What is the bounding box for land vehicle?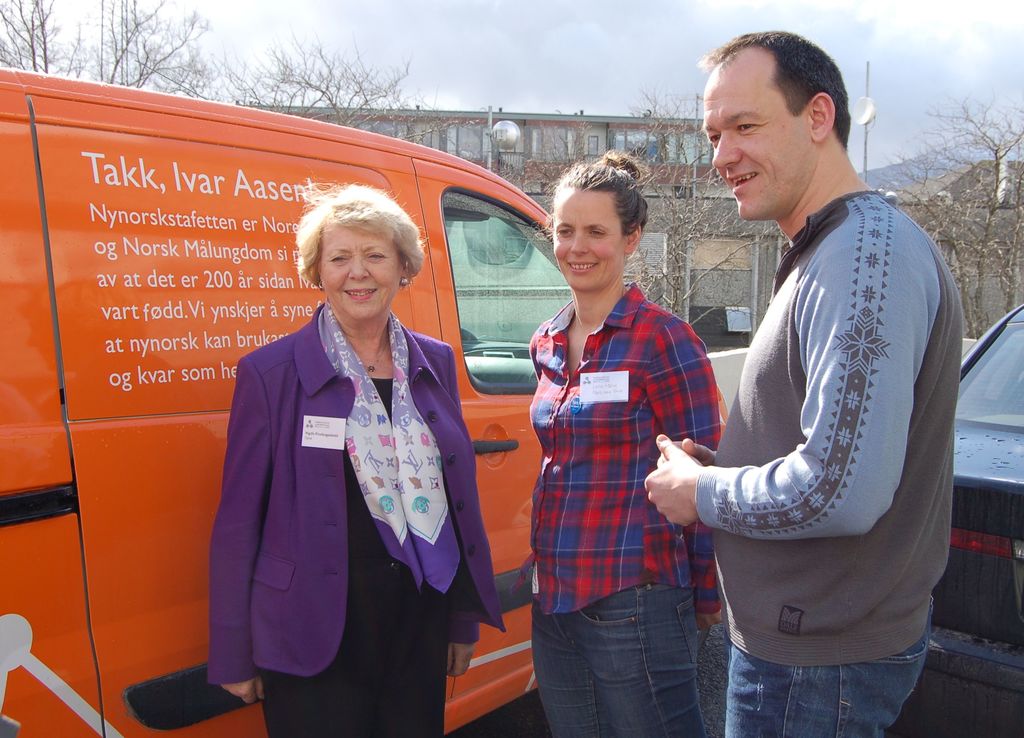
box(12, 101, 636, 695).
